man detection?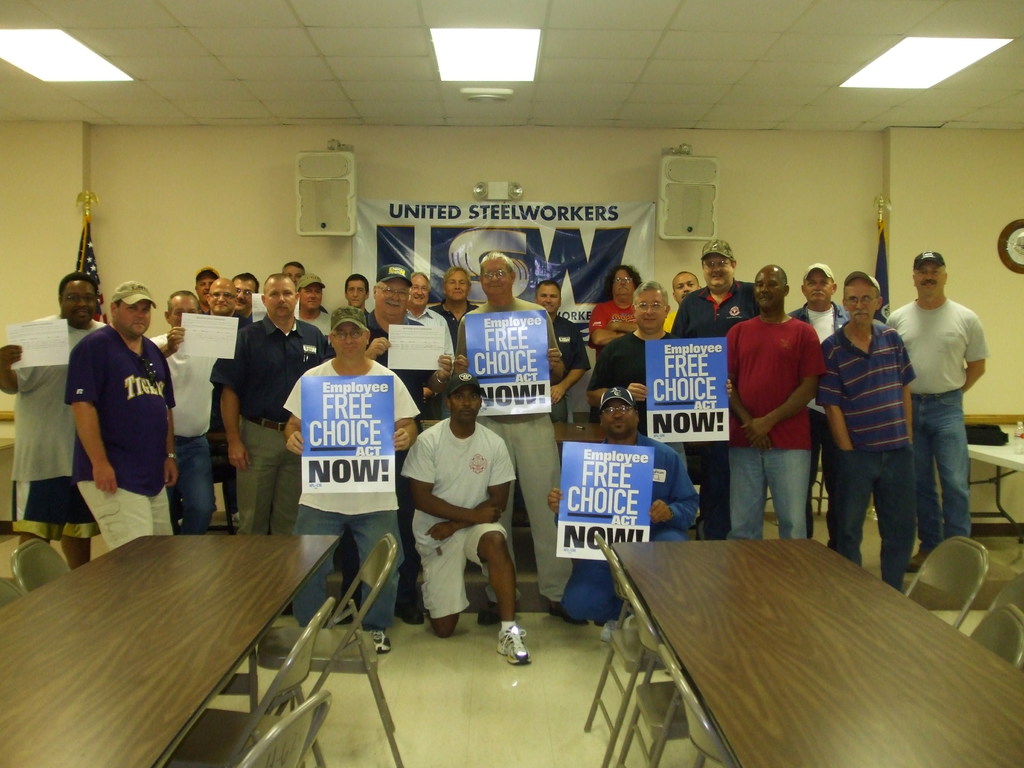
x1=664, y1=239, x2=768, y2=540
